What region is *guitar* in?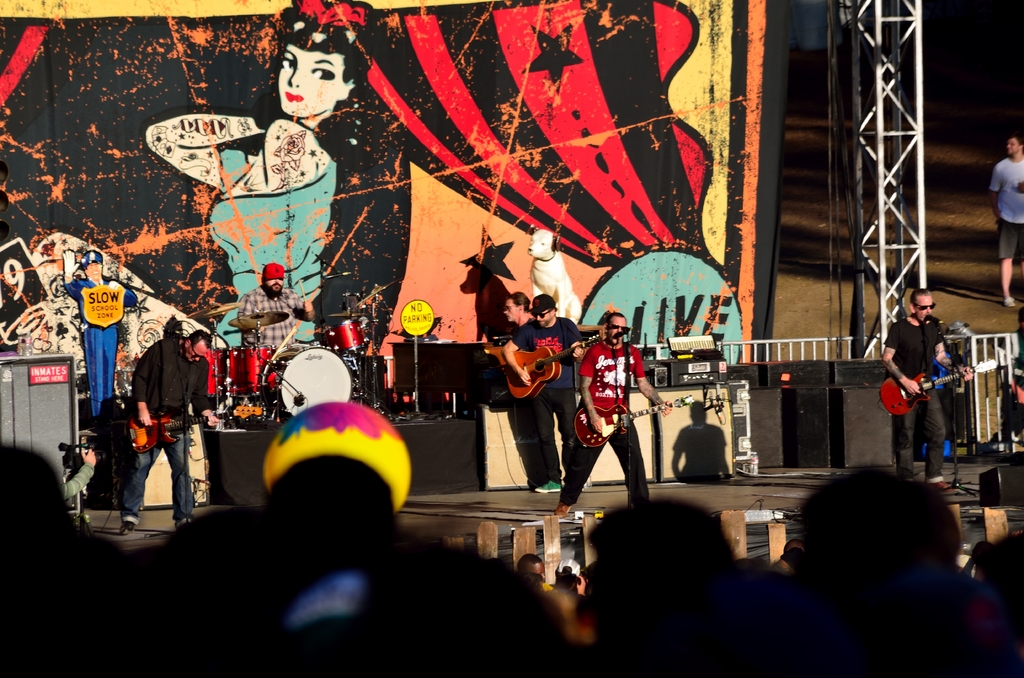
box=[876, 355, 998, 420].
